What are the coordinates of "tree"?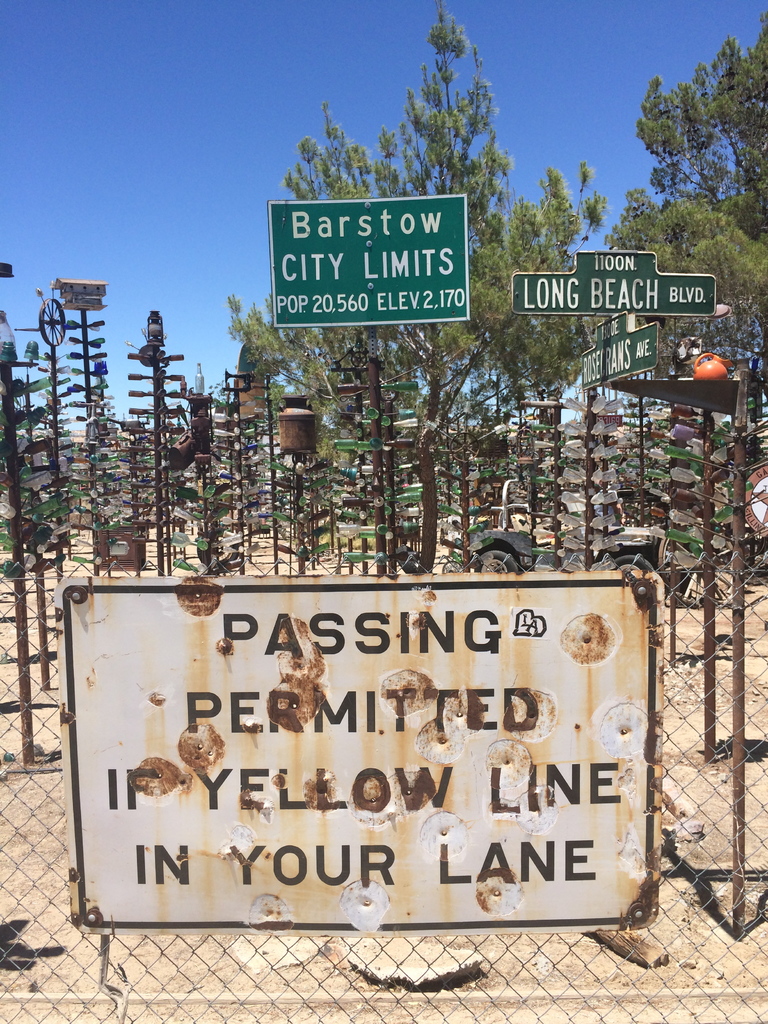
[x1=224, y1=0, x2=602, y2=569].
